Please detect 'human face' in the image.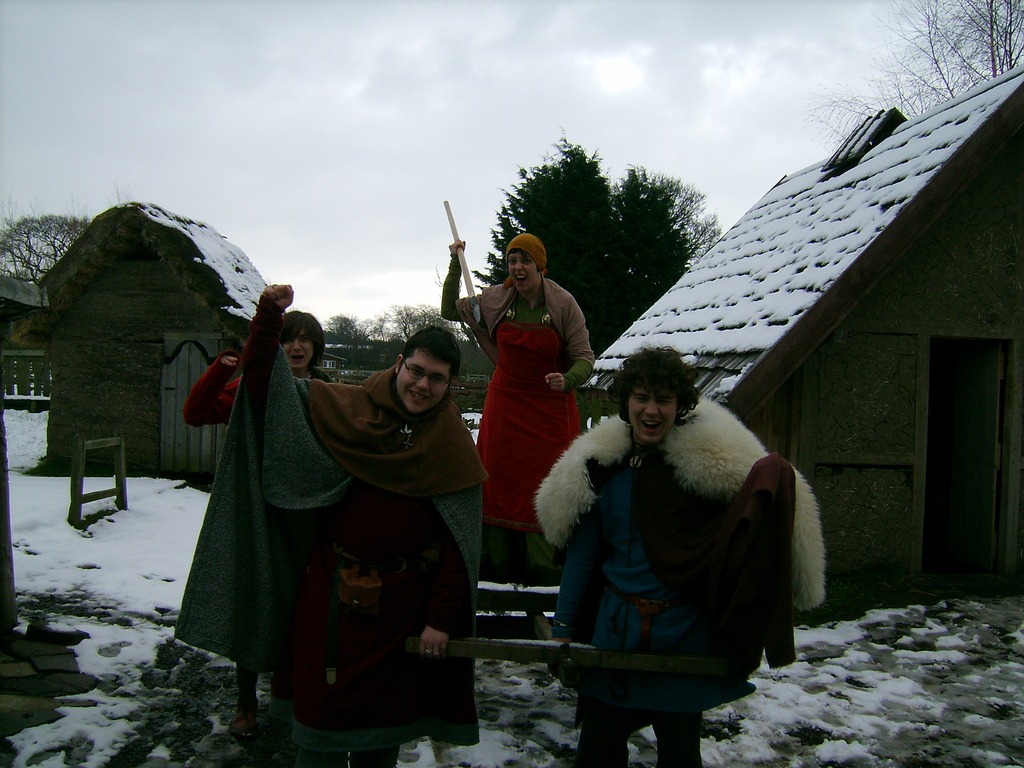
pyautogui.locateOnScreen(630, 385, 680, 444).
